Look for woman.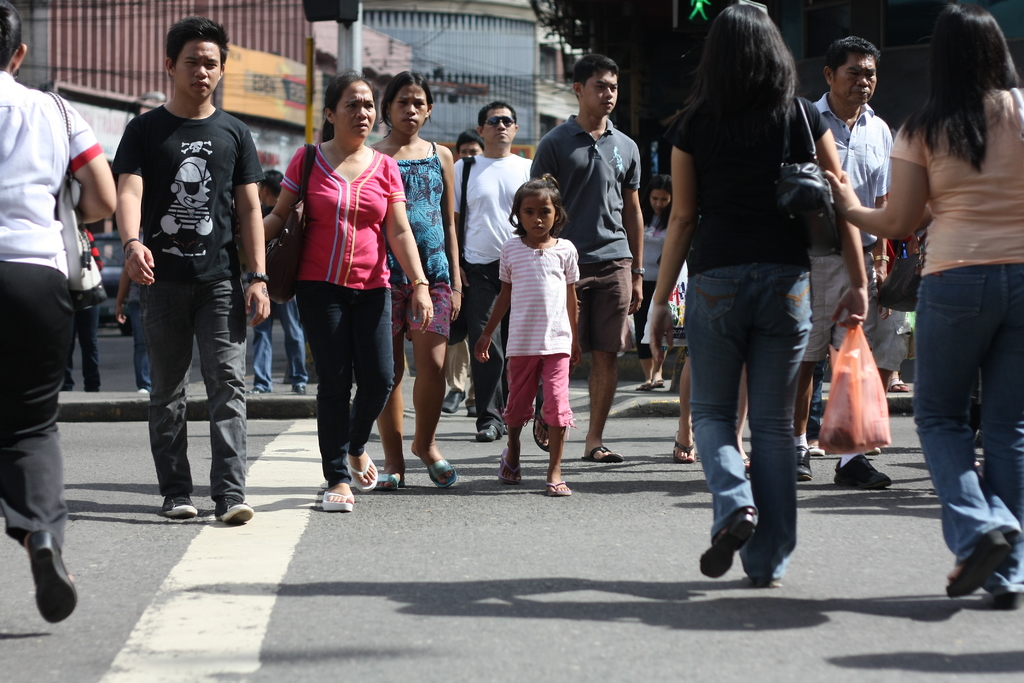
Found: 258:72:438:512.
